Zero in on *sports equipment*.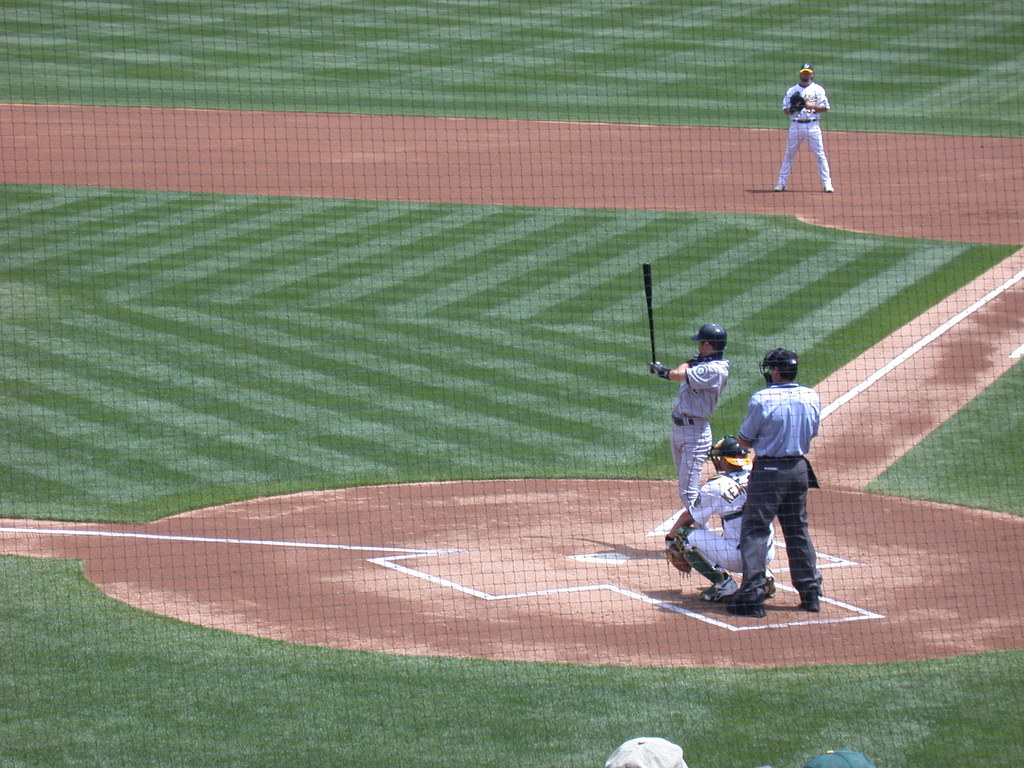
Zeroed in: (723, 570, 773, 612).
